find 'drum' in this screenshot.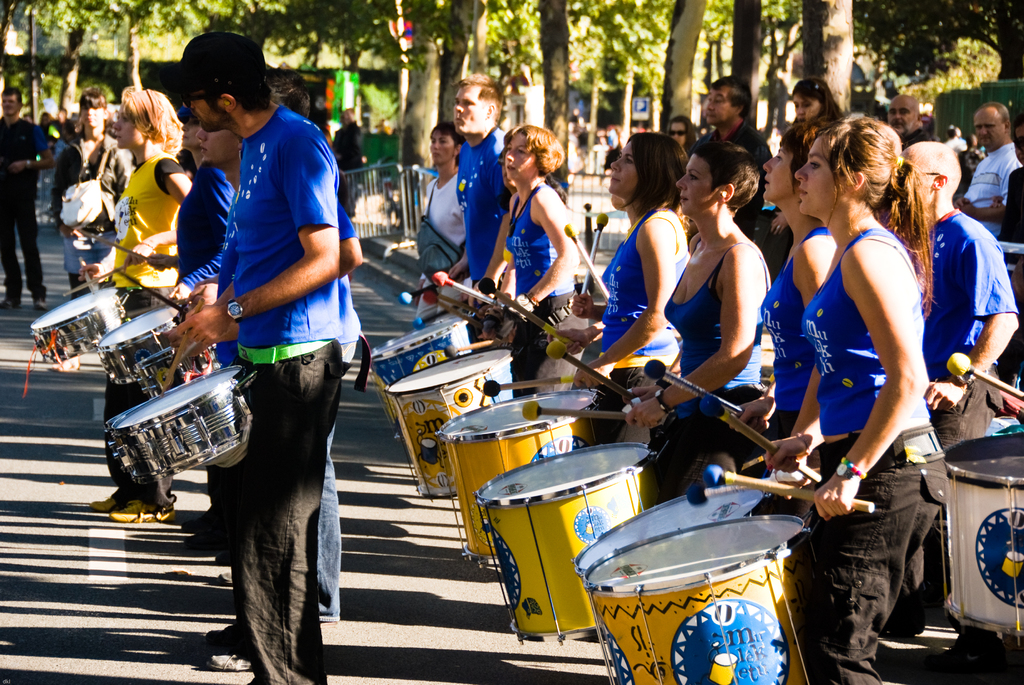
The bounding box for 'drum' is [x1=94, y1=300, x2=183, y2=387].
